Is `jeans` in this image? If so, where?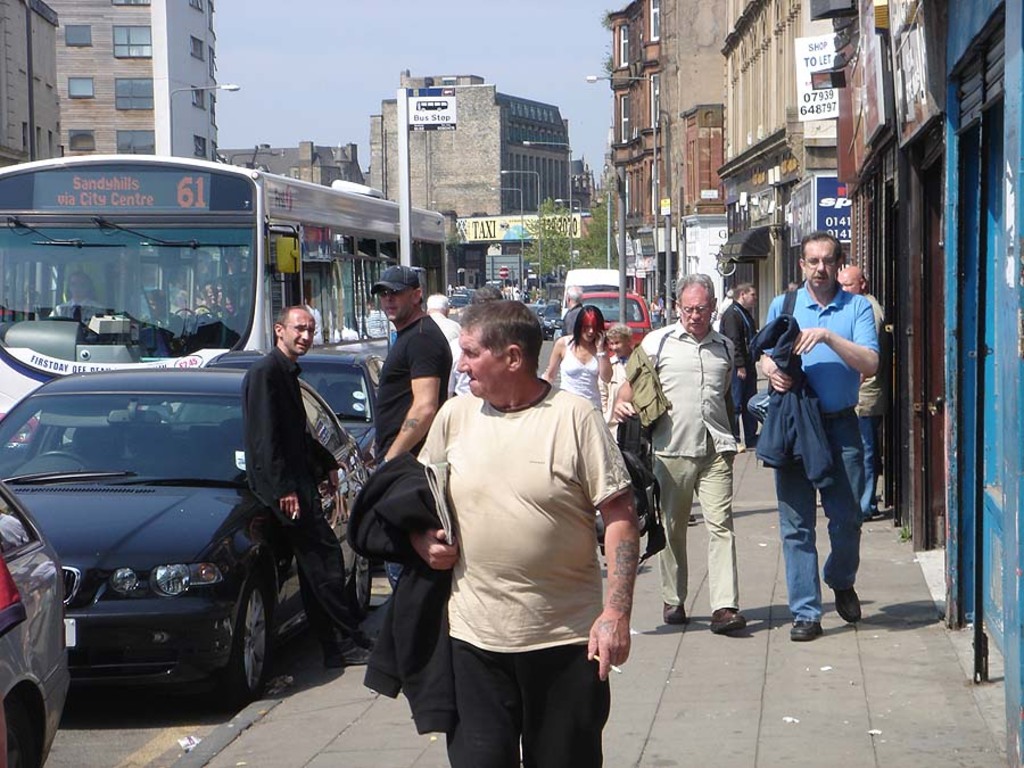
Yes, at bbox(771, 435, 880, 645).
